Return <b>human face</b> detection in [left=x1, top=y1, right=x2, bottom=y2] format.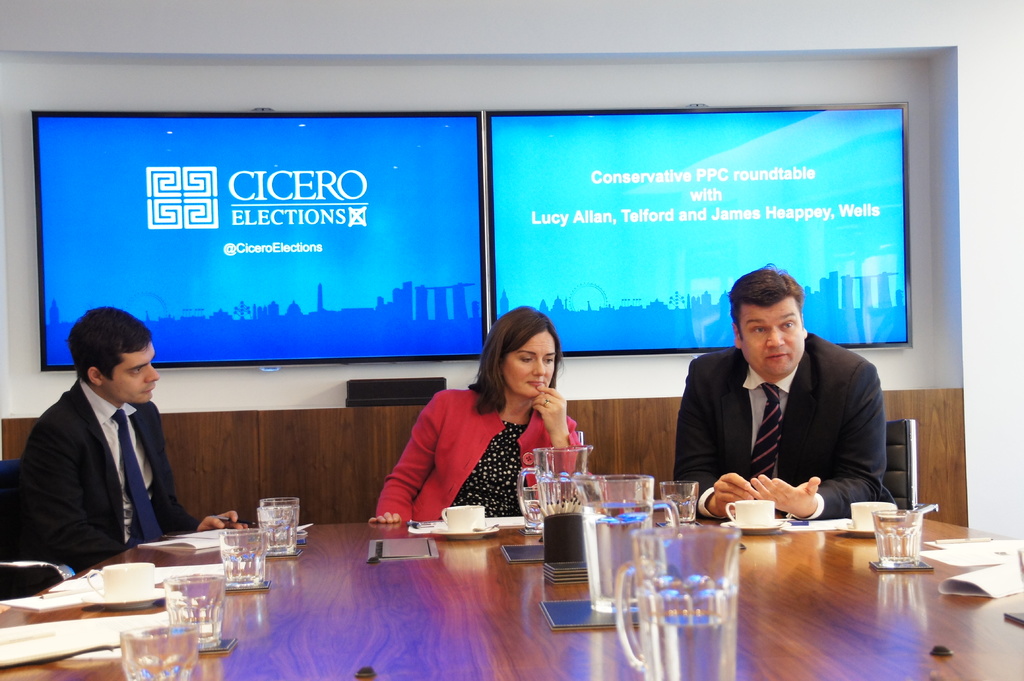
[left=101, top=339, right=161, bottom=405].
